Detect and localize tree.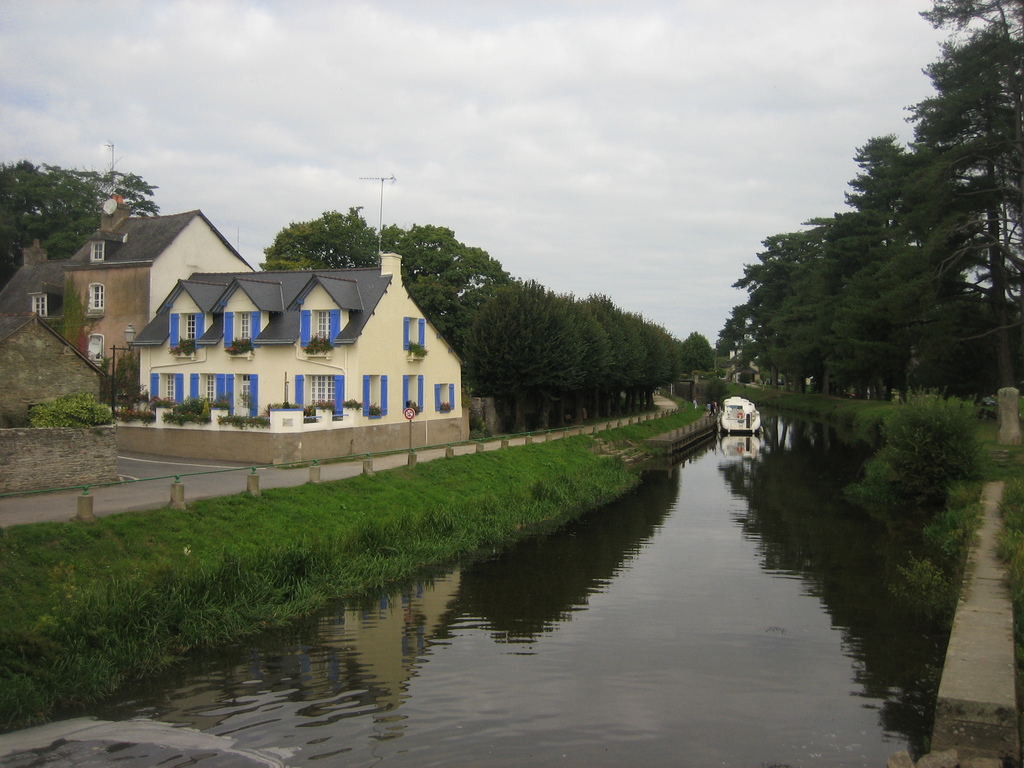
Localized at box=[684, 326, 710, 372].
